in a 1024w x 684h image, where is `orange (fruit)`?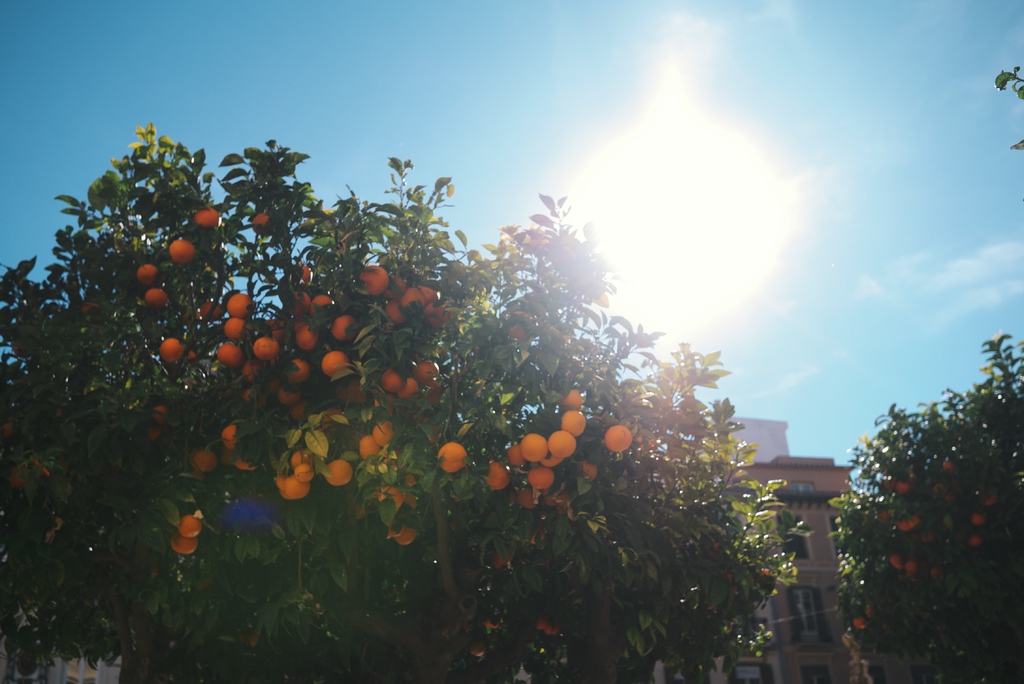
<bbox>404, 375, 415, 402</bbox>.
